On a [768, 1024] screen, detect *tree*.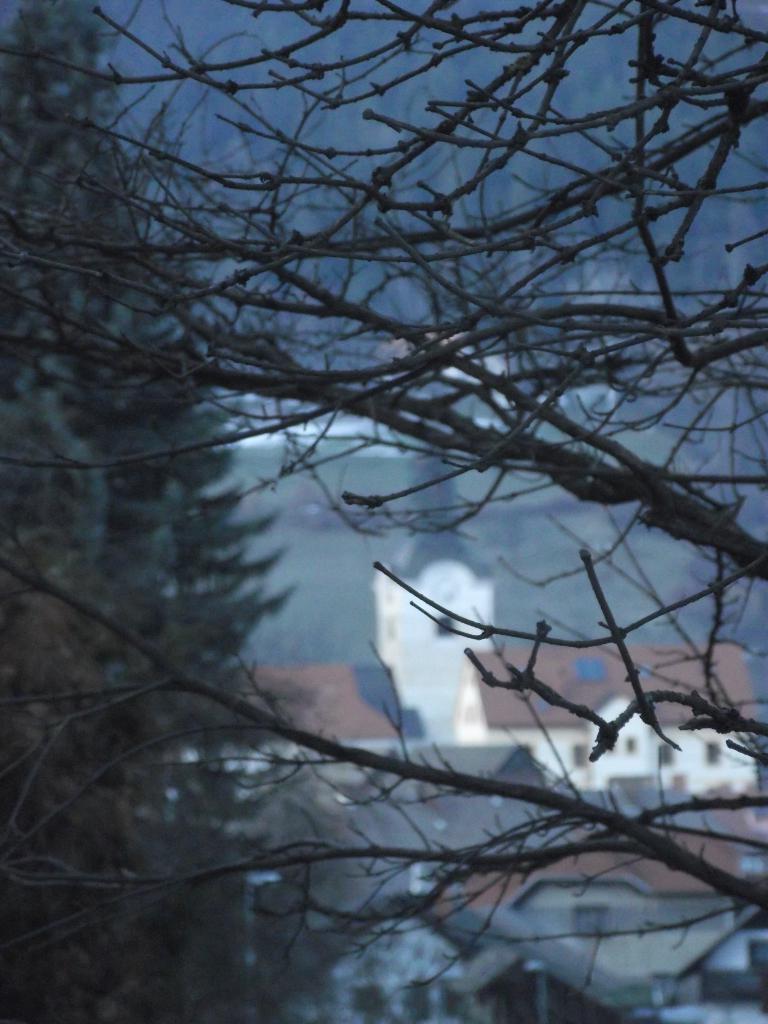
x1=0, y1=0, x2=767, y2=1023.
